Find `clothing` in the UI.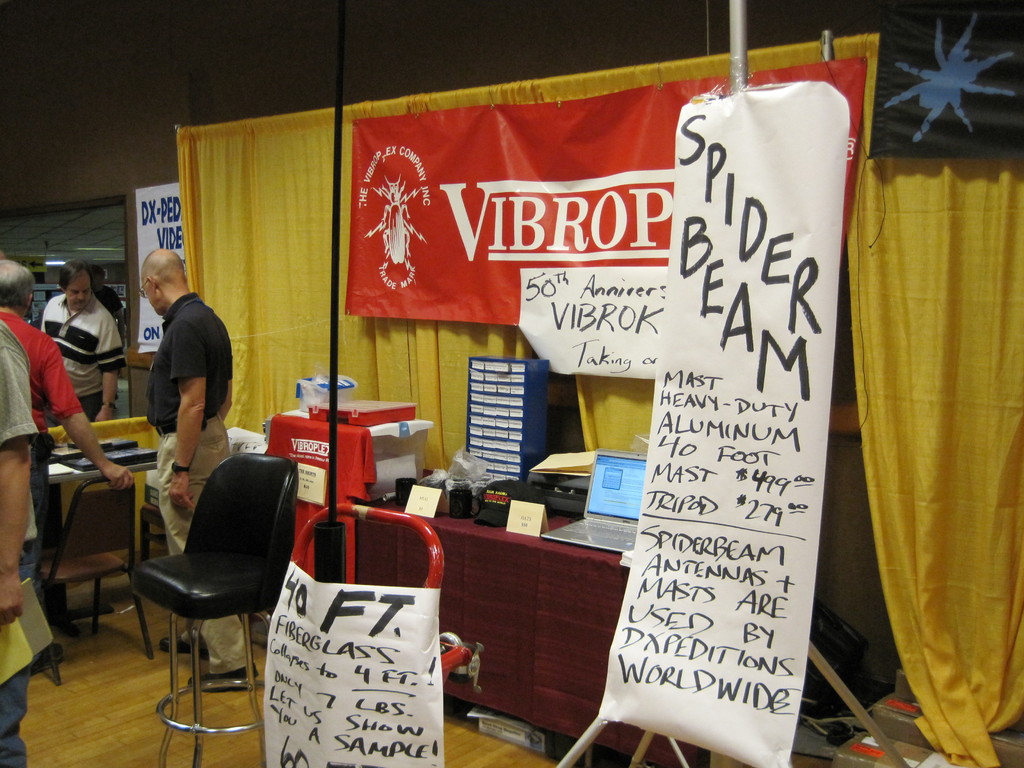
UI element at {"x1": 0, "y1": 326, "x2": 52, "y2": 767}.
